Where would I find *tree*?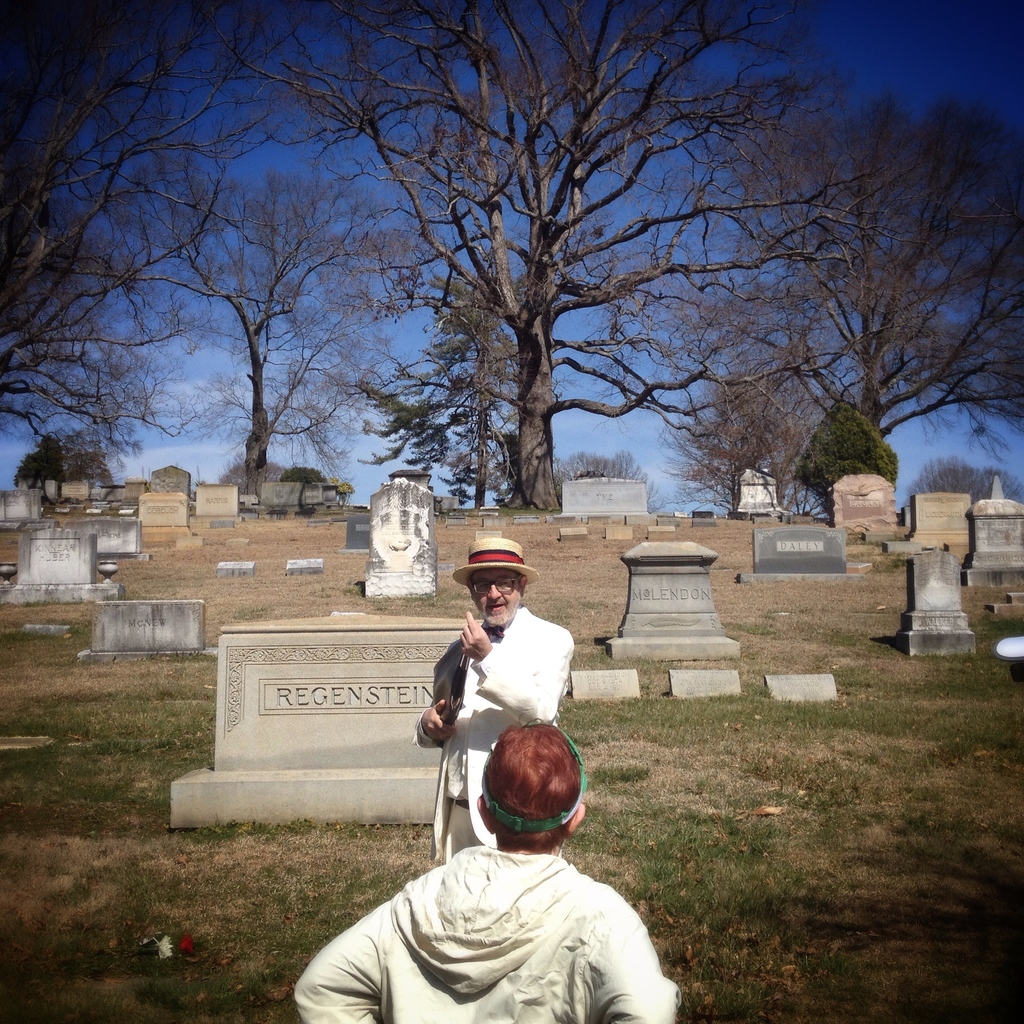
At box(648, 333, 828, 515).
